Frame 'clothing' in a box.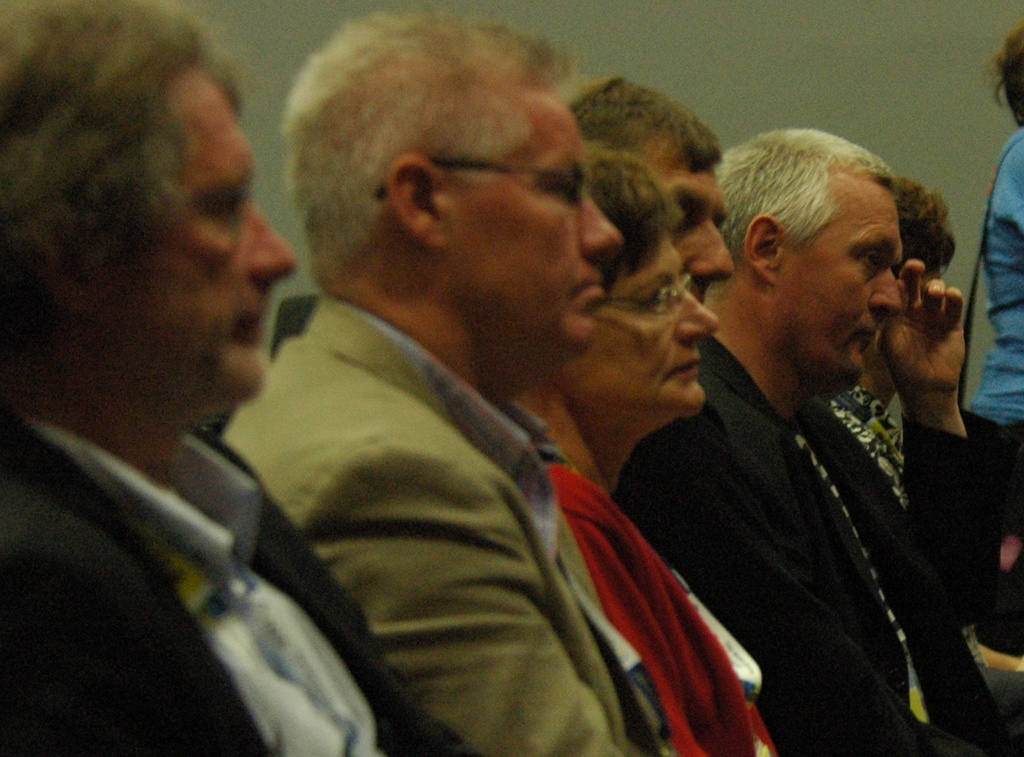
836, 376, 909, 513.
